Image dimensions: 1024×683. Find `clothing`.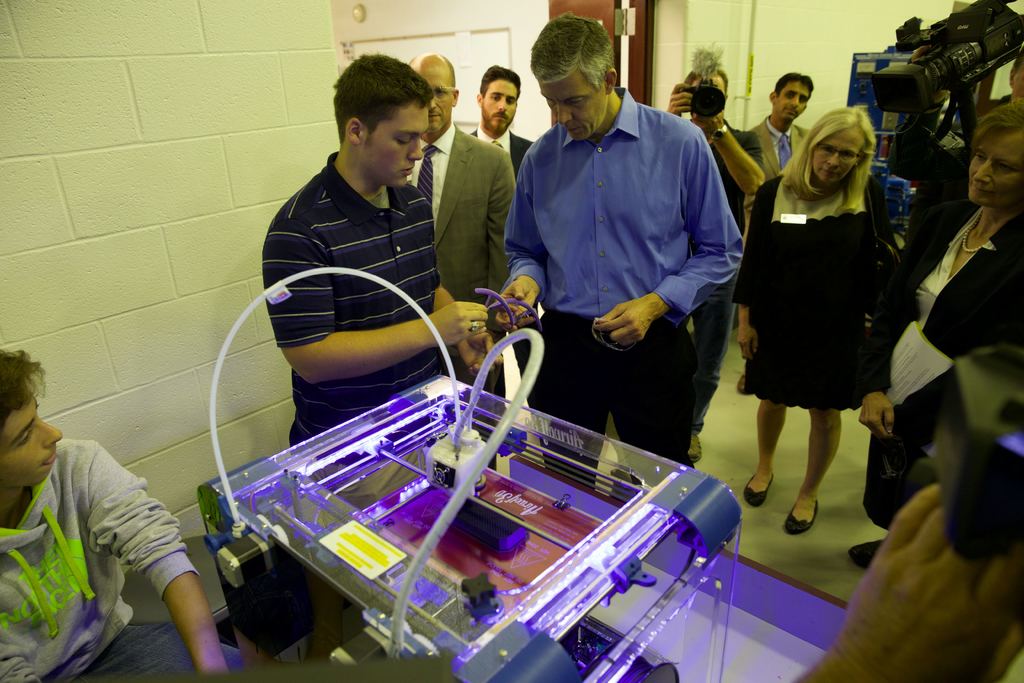
locate(856, 201, 1023, 532).
